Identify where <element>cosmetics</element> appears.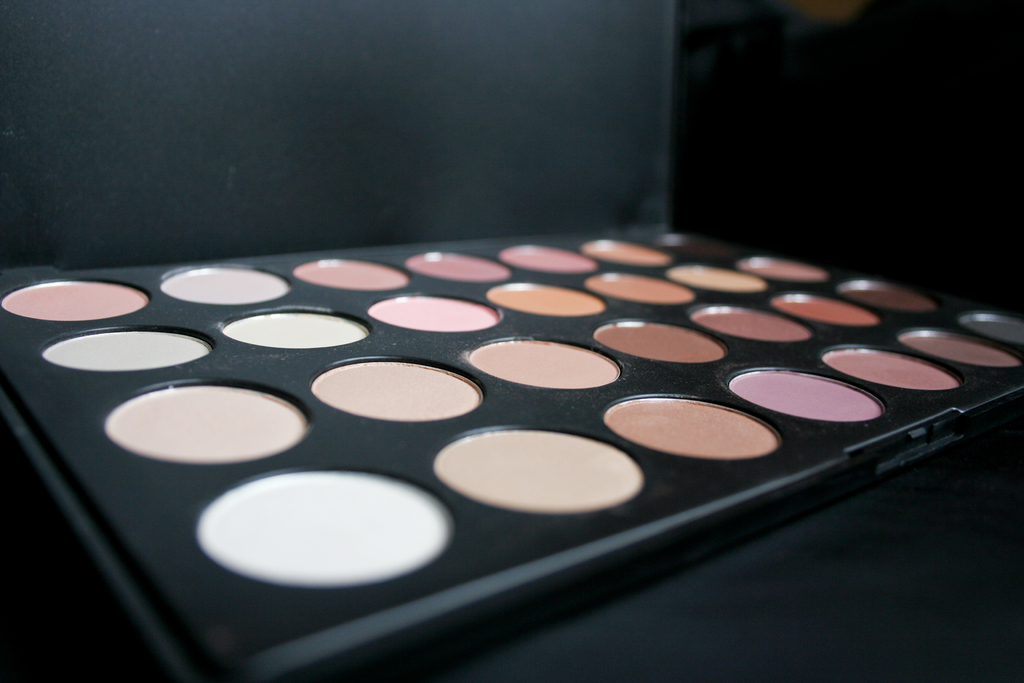
Appears at select_region(586, 236, 663, 269).
